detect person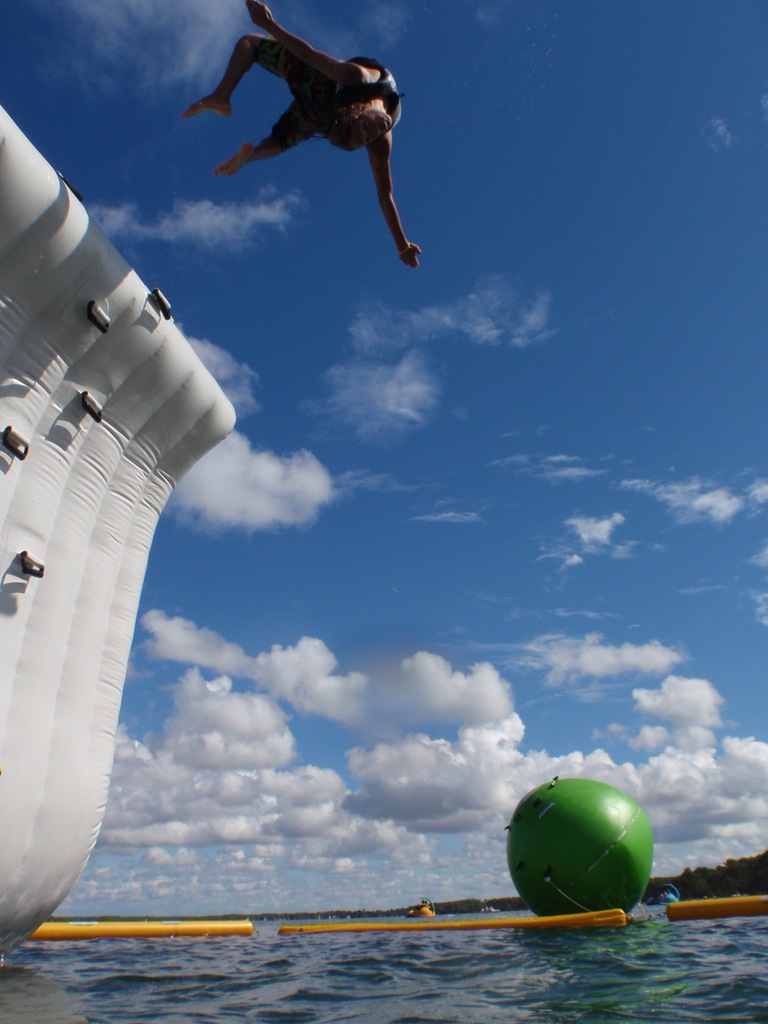
[662, 892, 670, 902]
